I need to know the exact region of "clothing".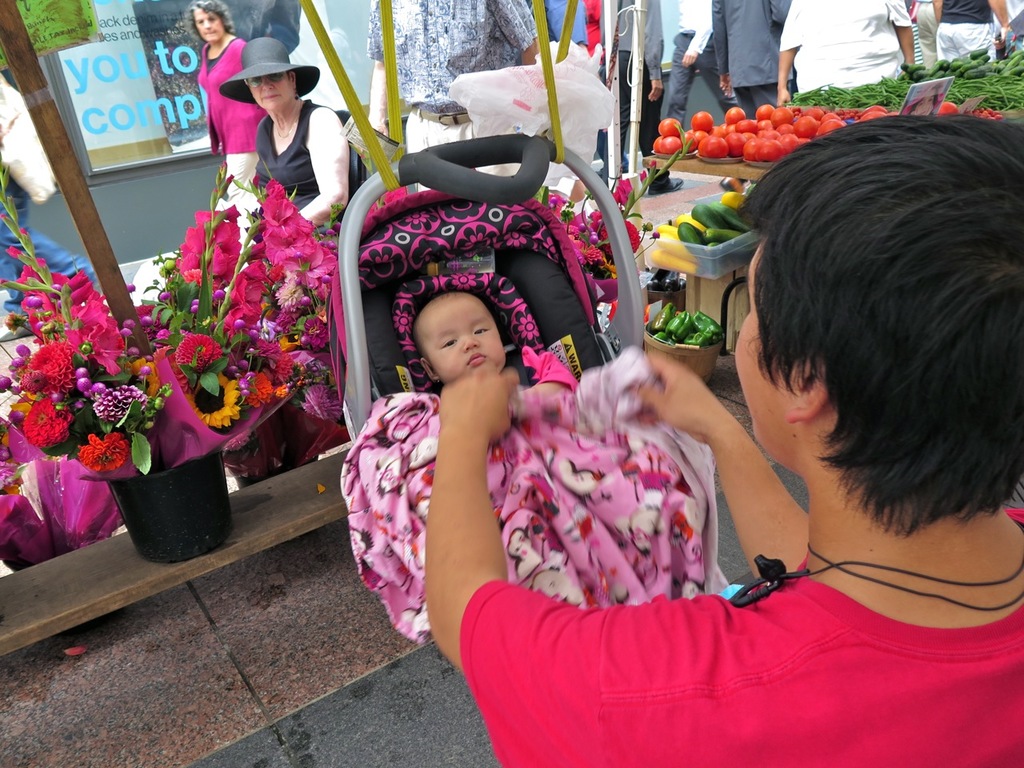
Region: [left=254, top=101, right=376, bottom=219].
